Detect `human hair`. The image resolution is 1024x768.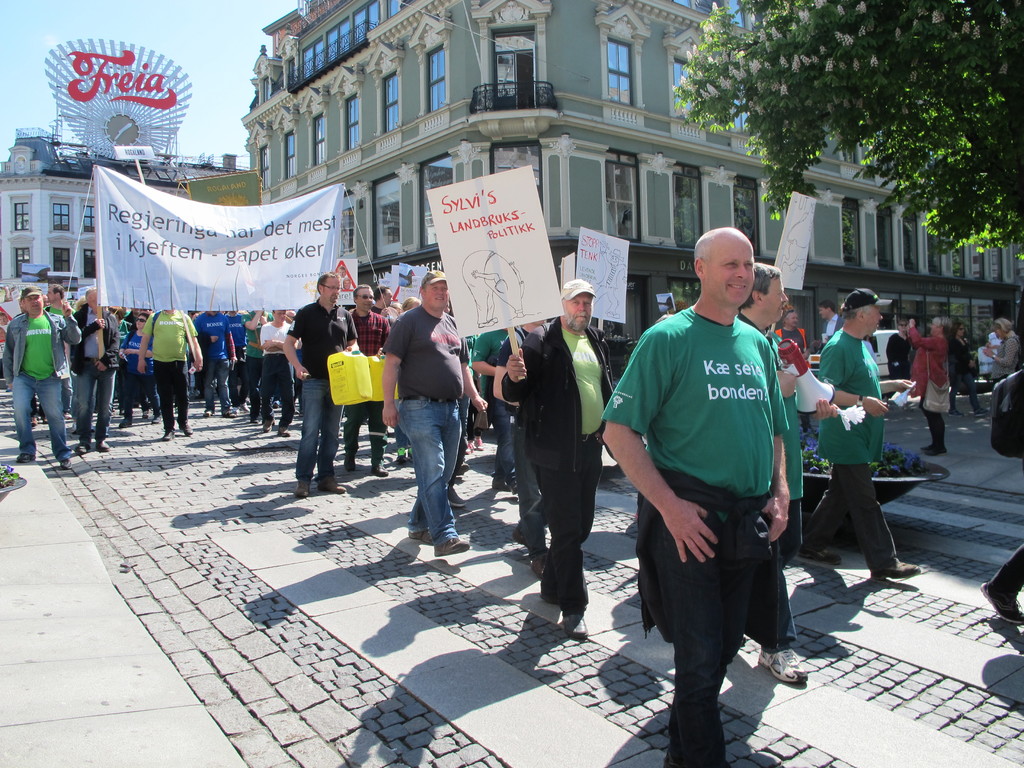
left=932, top=316, right=952, bottom=340.
